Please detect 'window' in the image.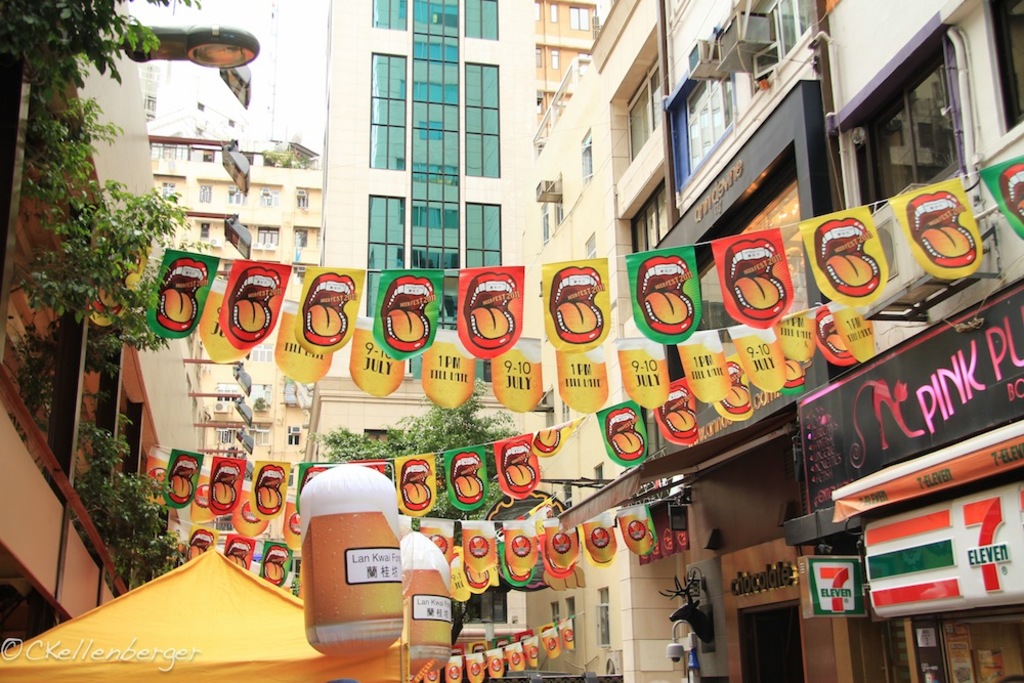
bbox=[727, 0, 819, 103].
